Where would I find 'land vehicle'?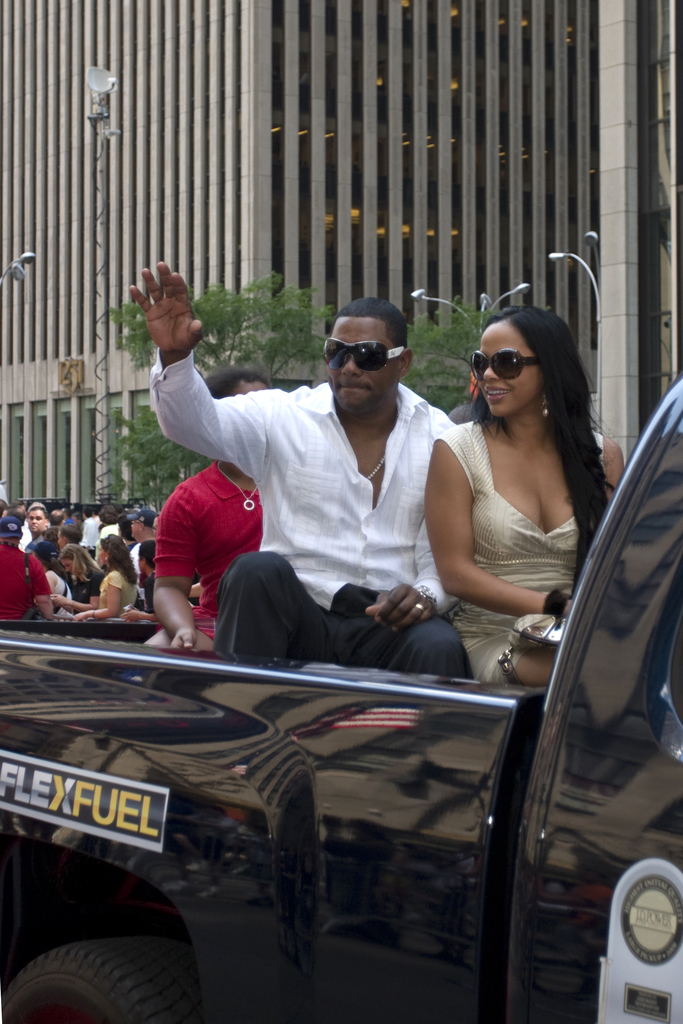
At [45,386,668,1023].
